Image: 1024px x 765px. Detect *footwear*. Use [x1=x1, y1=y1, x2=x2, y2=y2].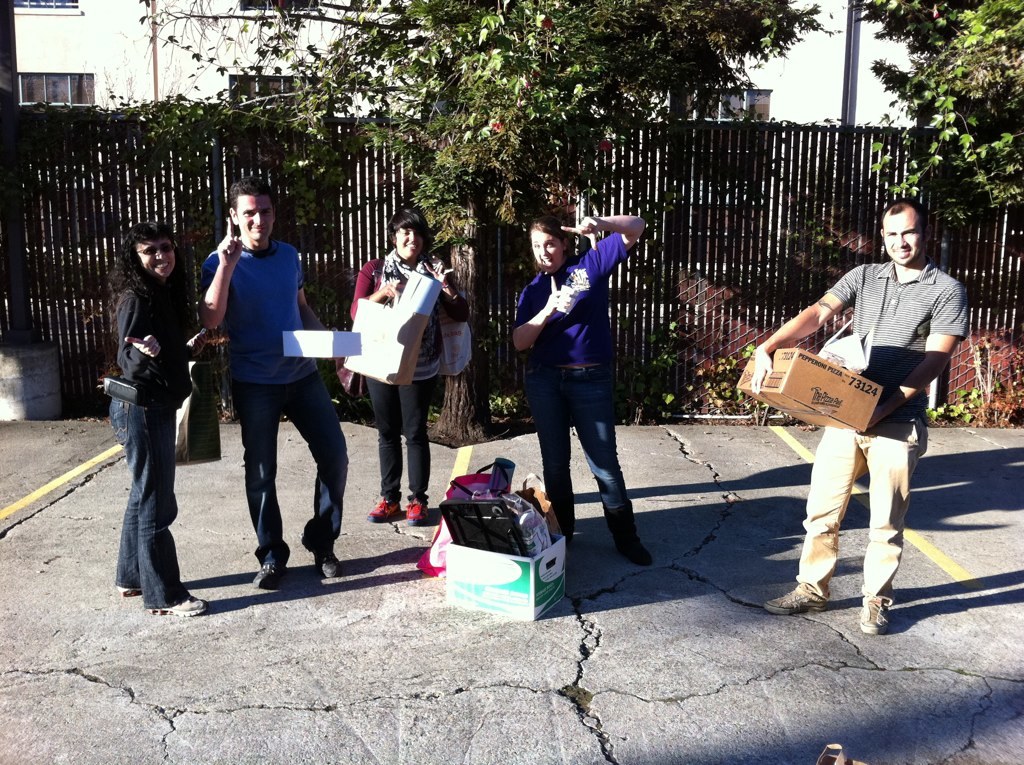
[x1=764, y1=580, x2=831, y2=622].
